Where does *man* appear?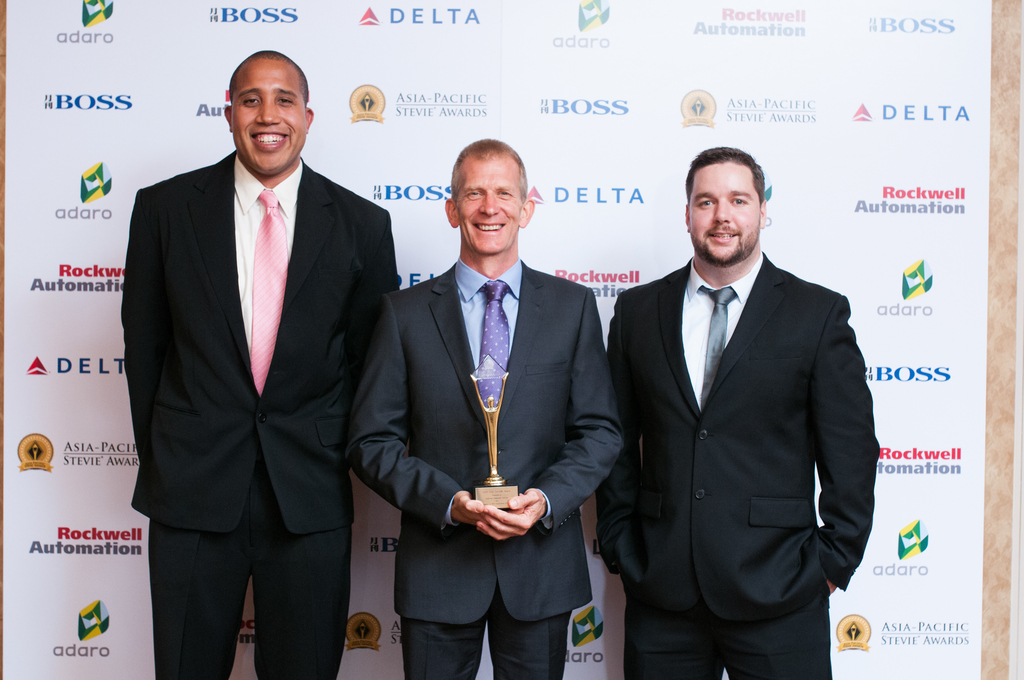
Appears at 122, 50, 396, 679.
